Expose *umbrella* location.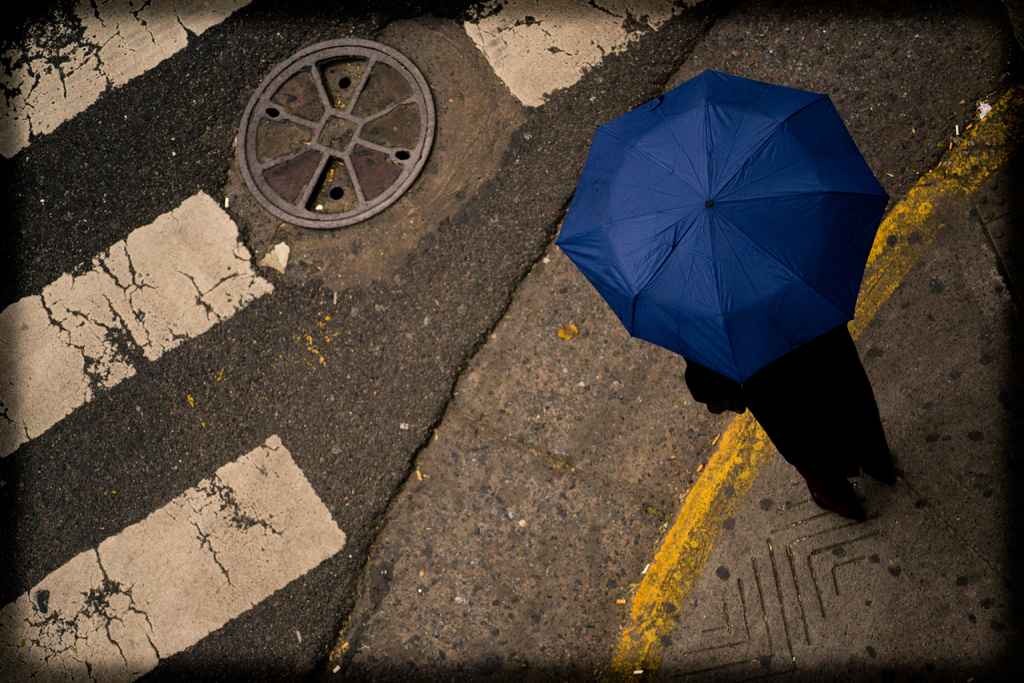
Exposed at <bbox>556, 68, 891, 391</bbox>.
